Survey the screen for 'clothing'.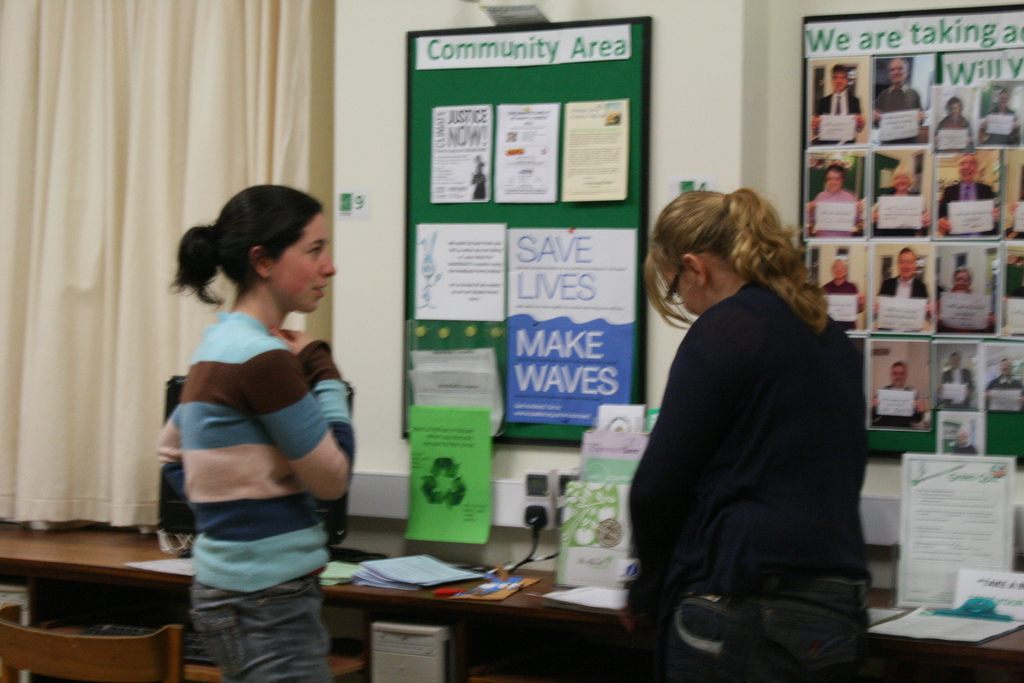
Survey found: bbox=[877, 277, 931, 297].
